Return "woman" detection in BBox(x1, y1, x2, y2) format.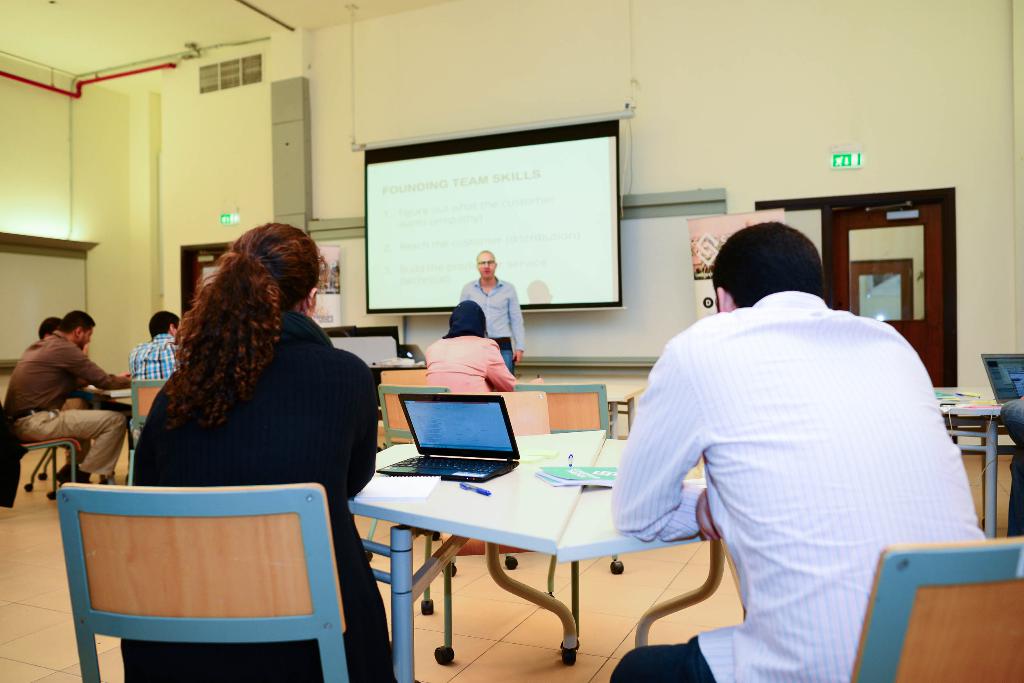
BBox(425, 299, 544, 391).
